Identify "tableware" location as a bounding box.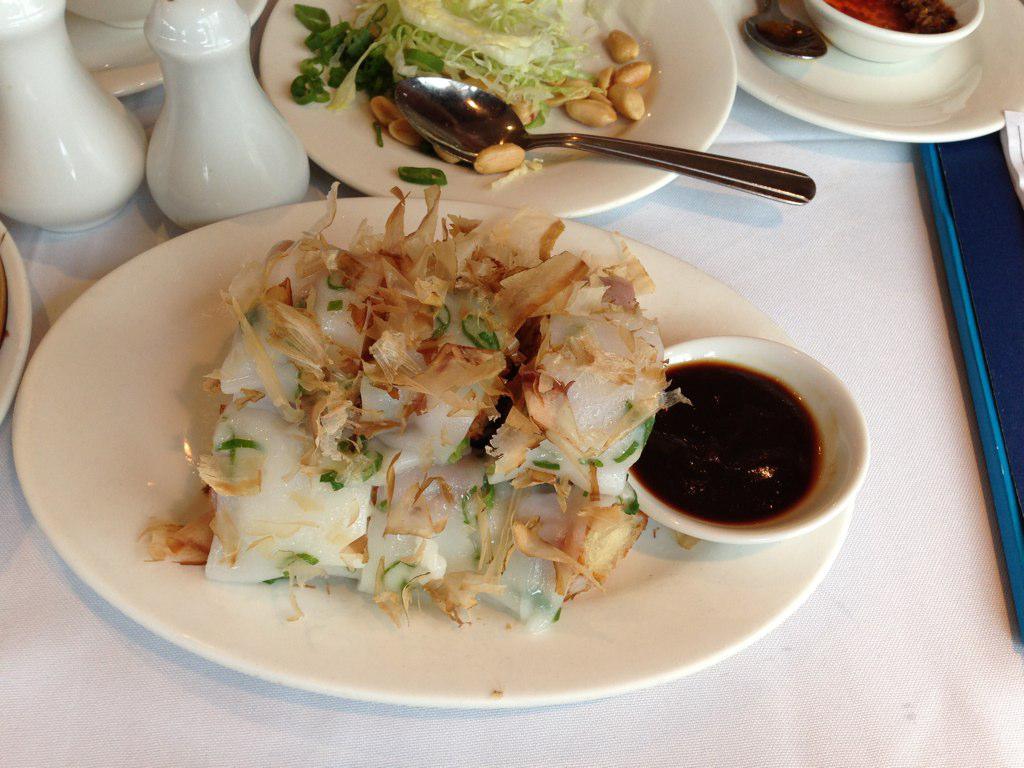
(0, 0, 147, 237).
